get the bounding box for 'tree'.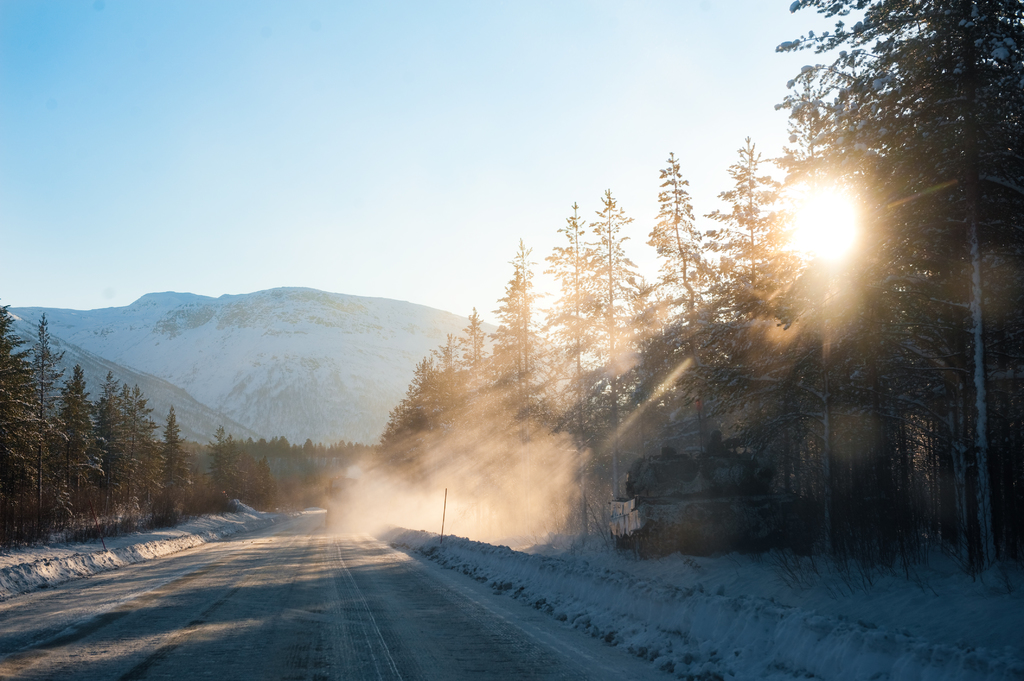
<box>371,351,440,454</box>.
